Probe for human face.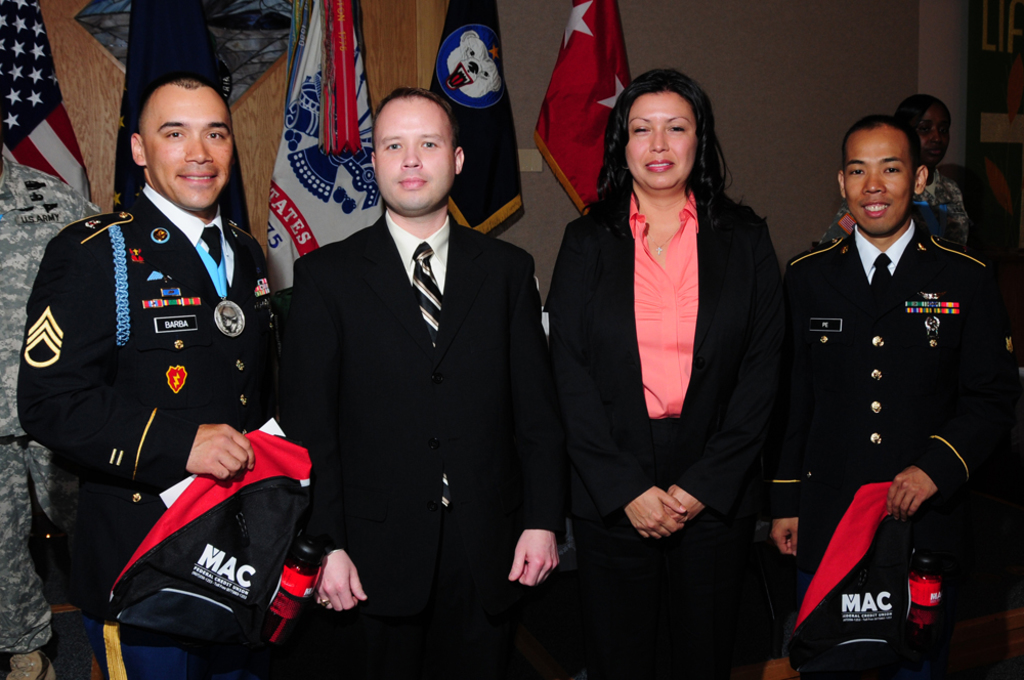
Probe result: bbox(135, 78, 238, 210).
